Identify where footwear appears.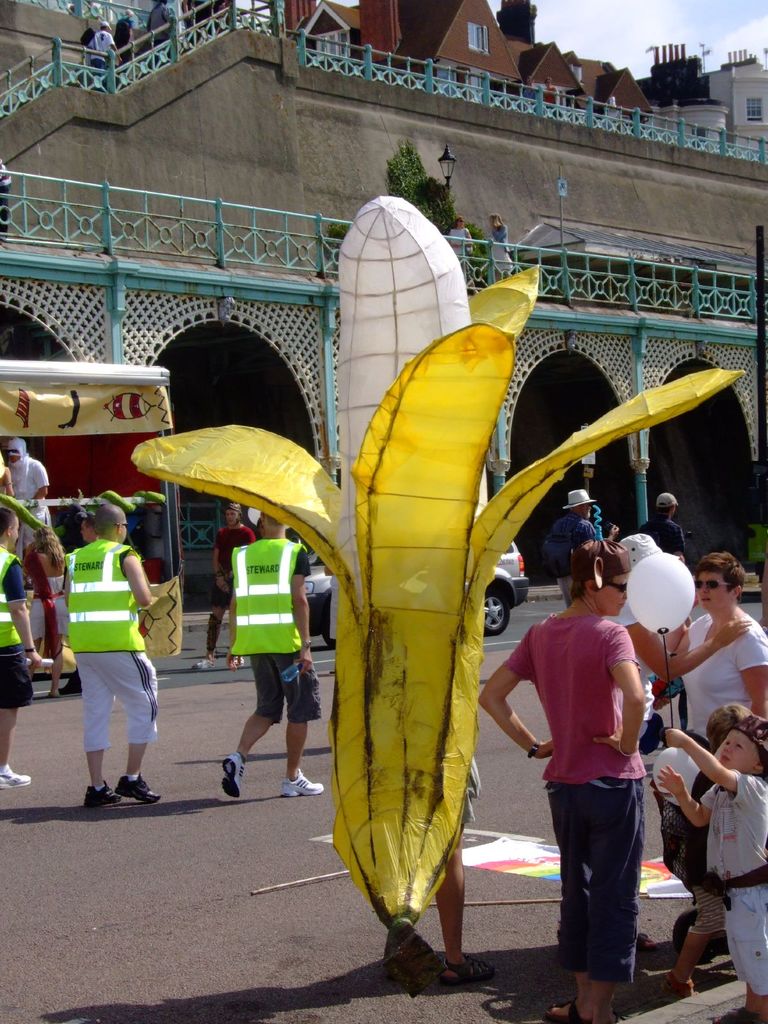
Appears at [115,772,162,805].
